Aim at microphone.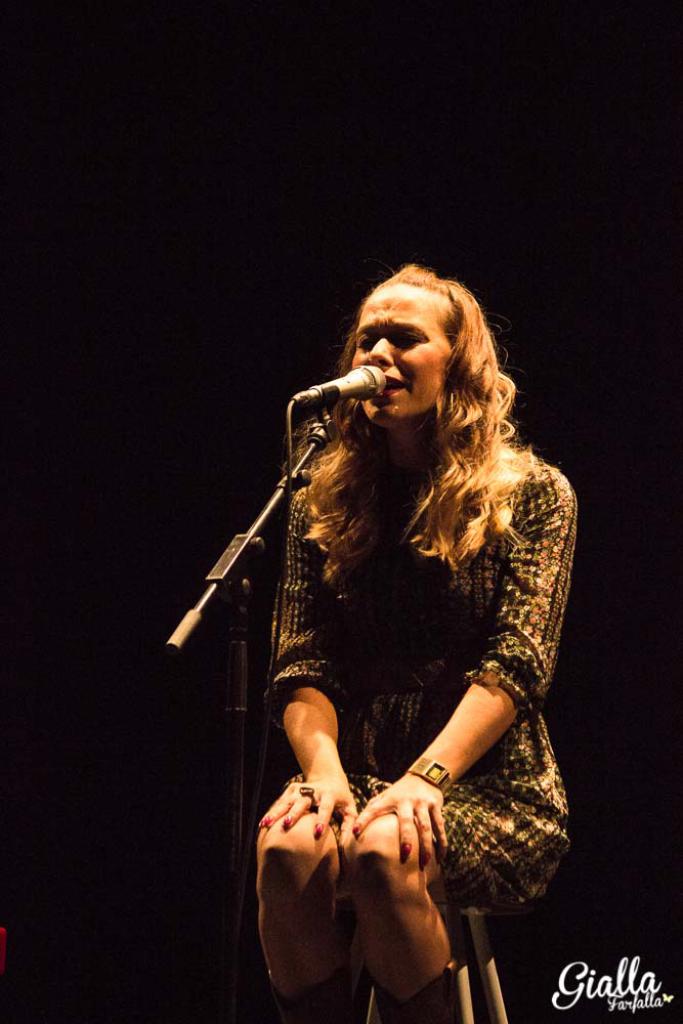
Aimed at x1=286 y1=366 x2=367 y2=445.
